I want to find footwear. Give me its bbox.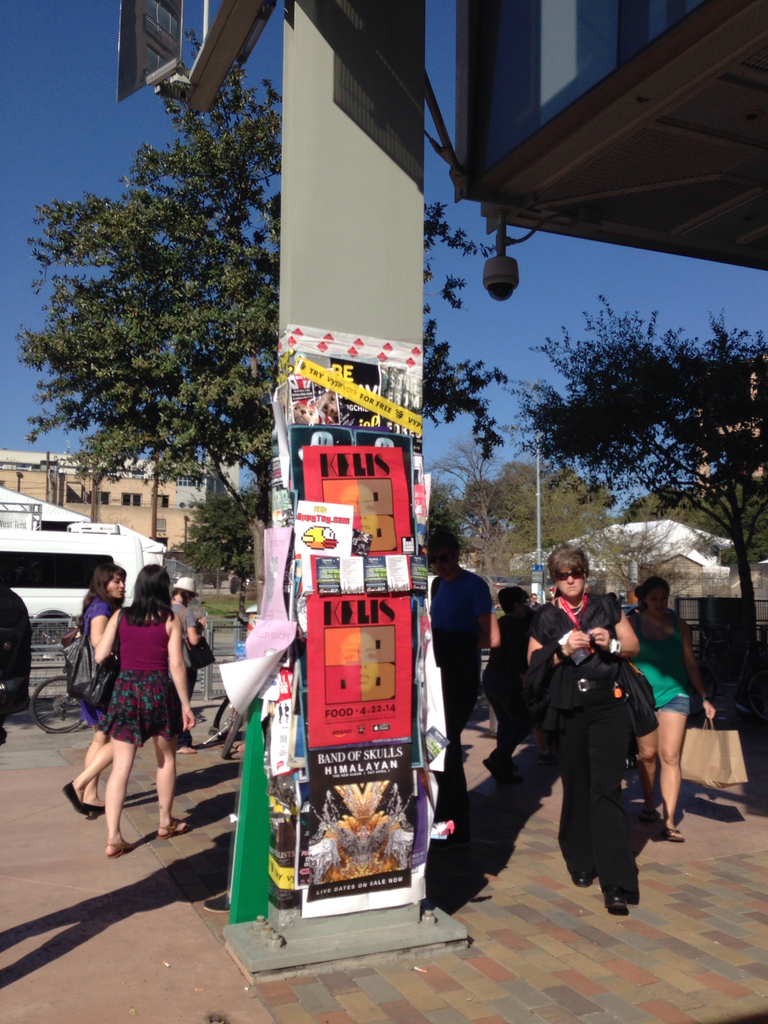
Rect(567, 863, 596, 889).
